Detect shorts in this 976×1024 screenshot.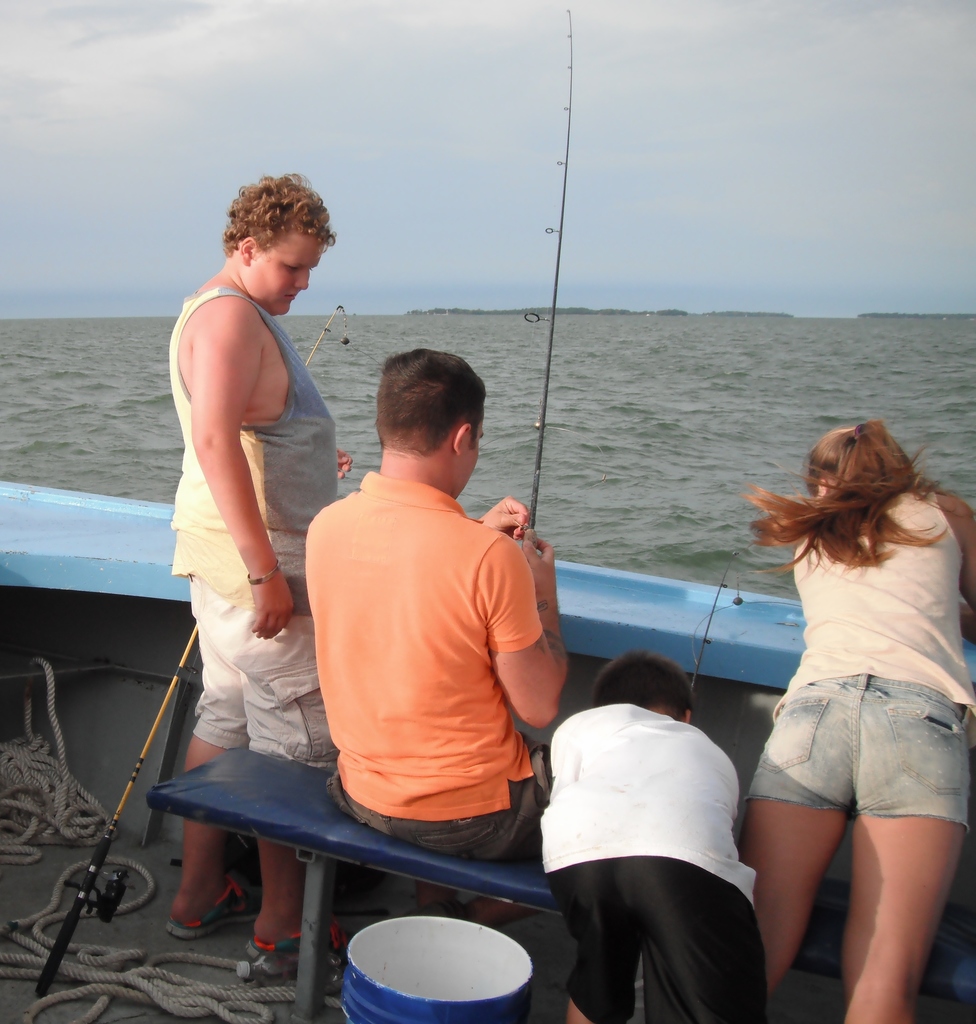
Detection: pyautogui.locateOnScreen(727, 675, 955, 851).
